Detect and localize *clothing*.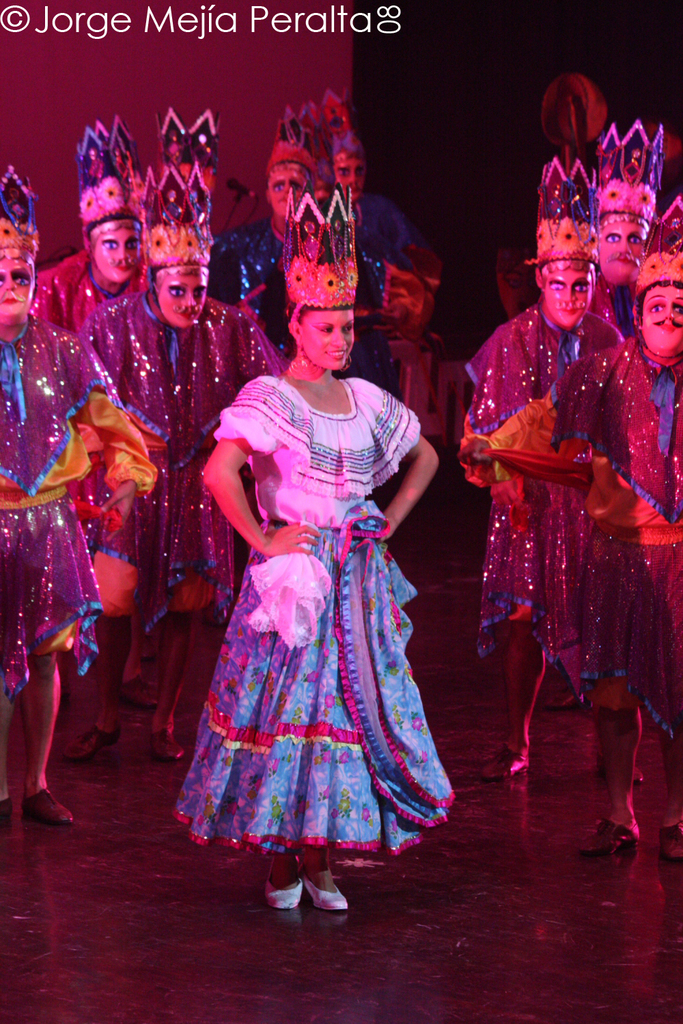
Localized at 460, 331, 682, 743.
